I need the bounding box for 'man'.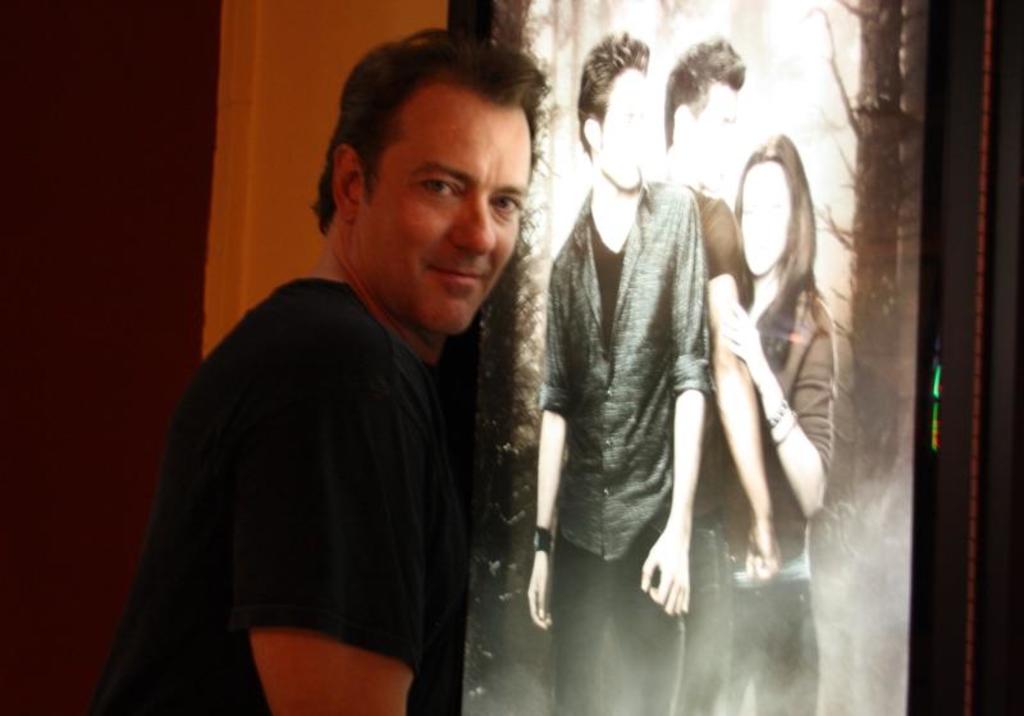
Here it is: pyautogui.locateOnScreen(108, 58, 634, 697).
